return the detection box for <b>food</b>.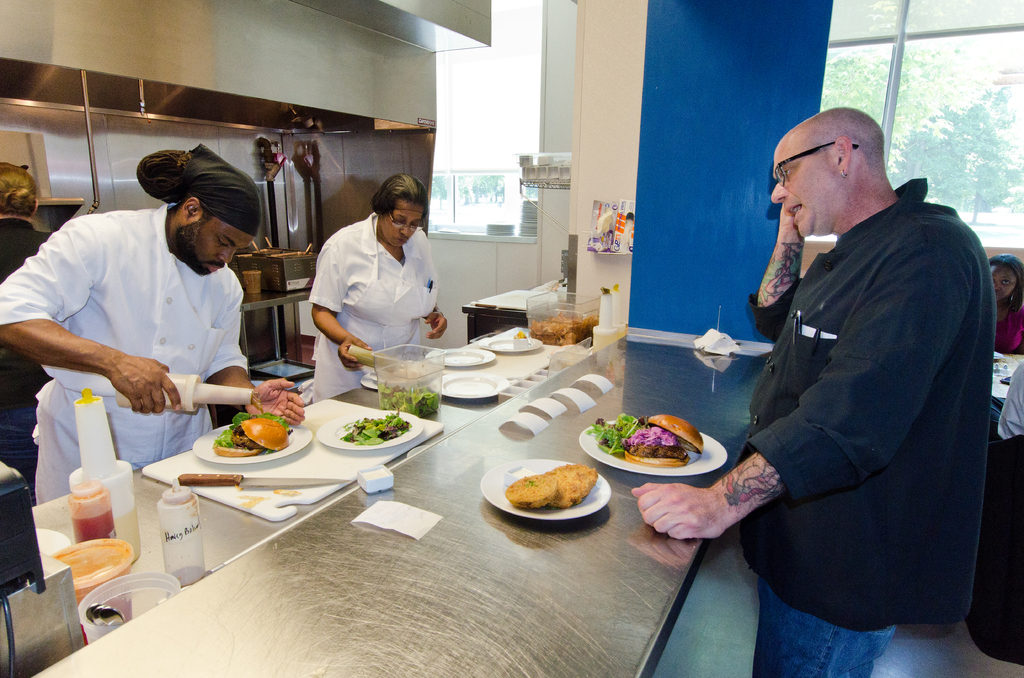
select_region(505, 472, 557, 512).
